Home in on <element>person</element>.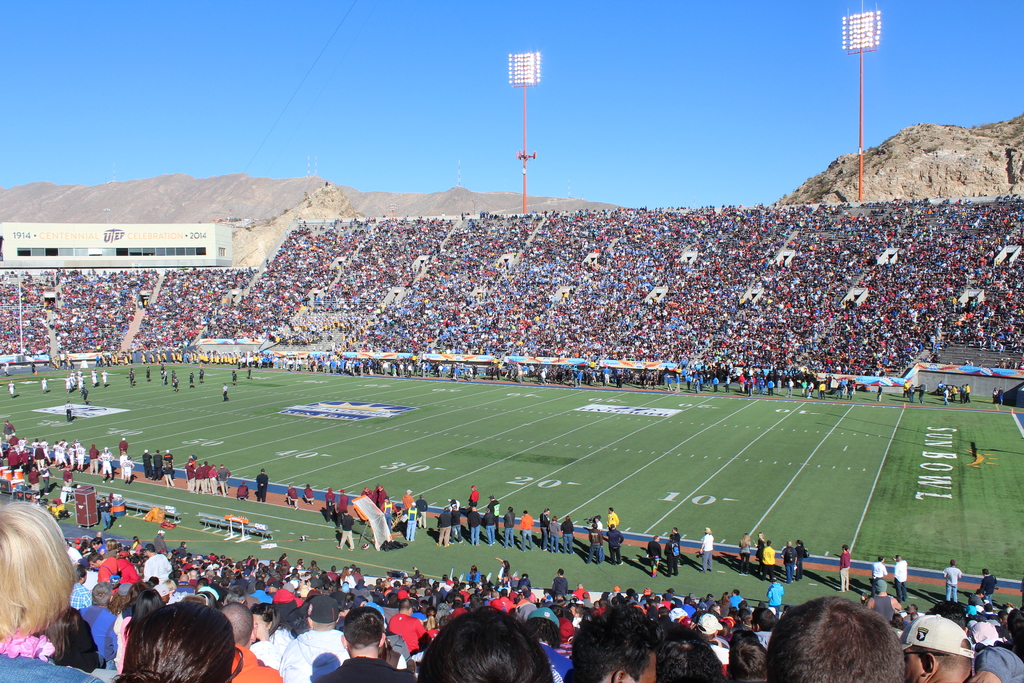
Homed in at {"x1": 871, "y1": 554, "x2": 888, "y2": 597}.
